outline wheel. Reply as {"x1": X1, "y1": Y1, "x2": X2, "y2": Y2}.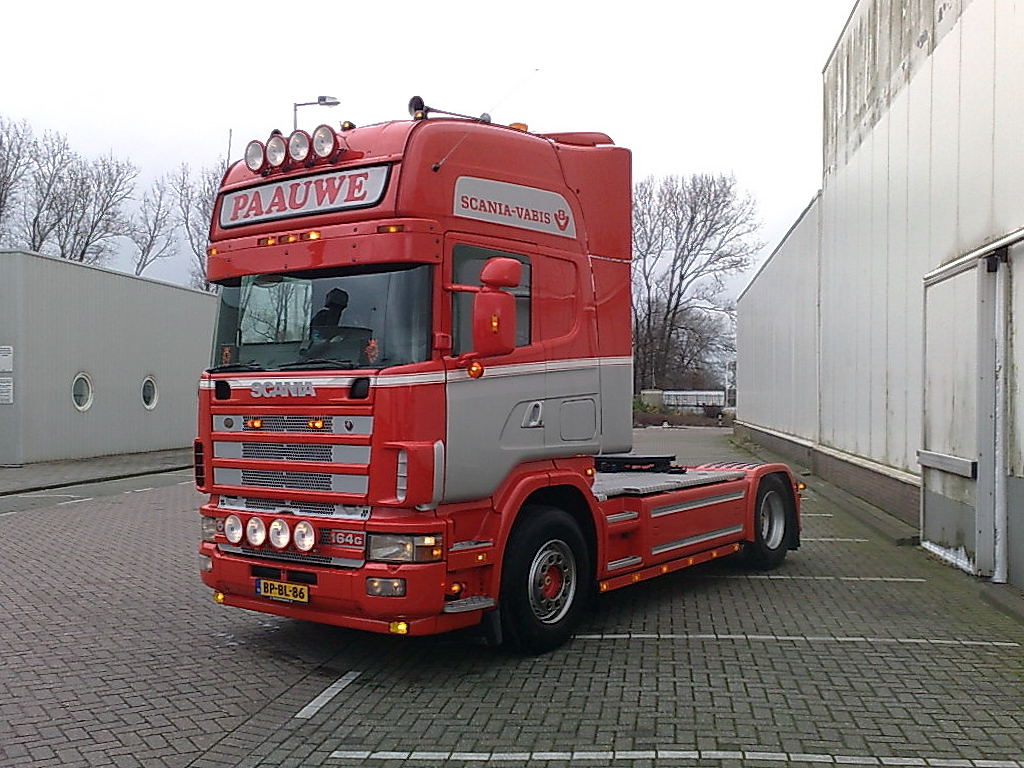
{"x1": 745, "y1": 475, "x2": 790, "y2": 568}.
